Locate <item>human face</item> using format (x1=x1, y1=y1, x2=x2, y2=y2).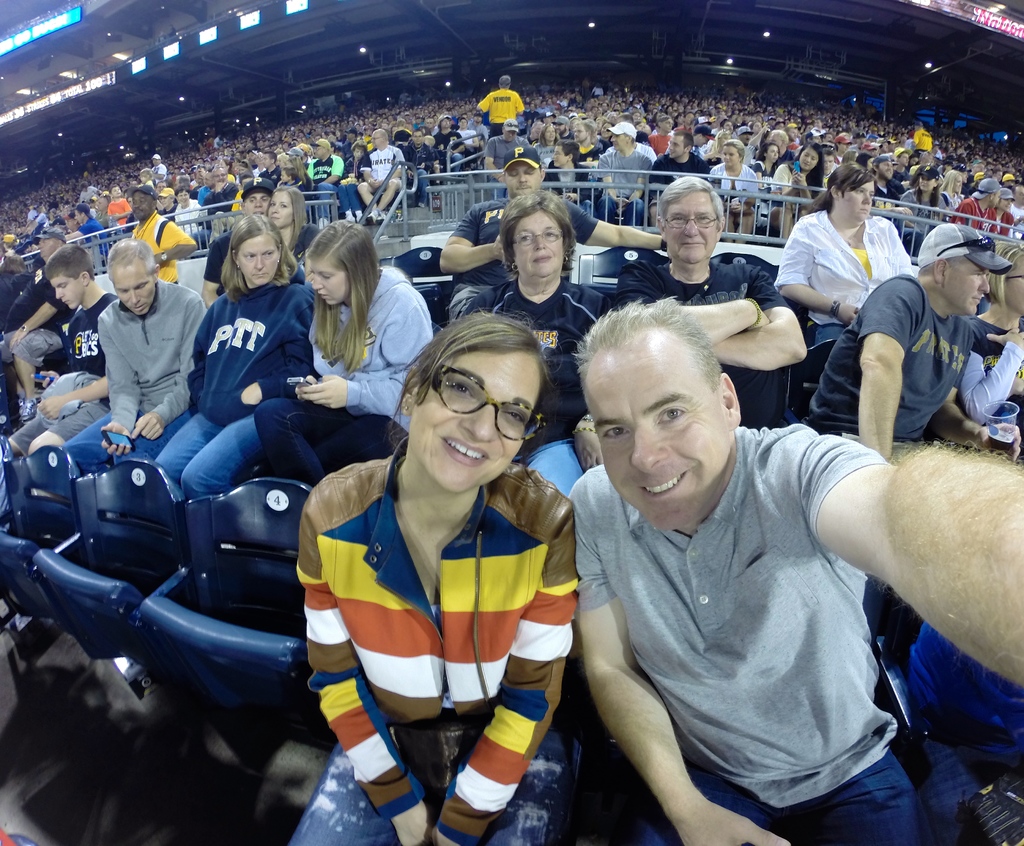
(x1=945, y1=253, x2=986, y2=311).
